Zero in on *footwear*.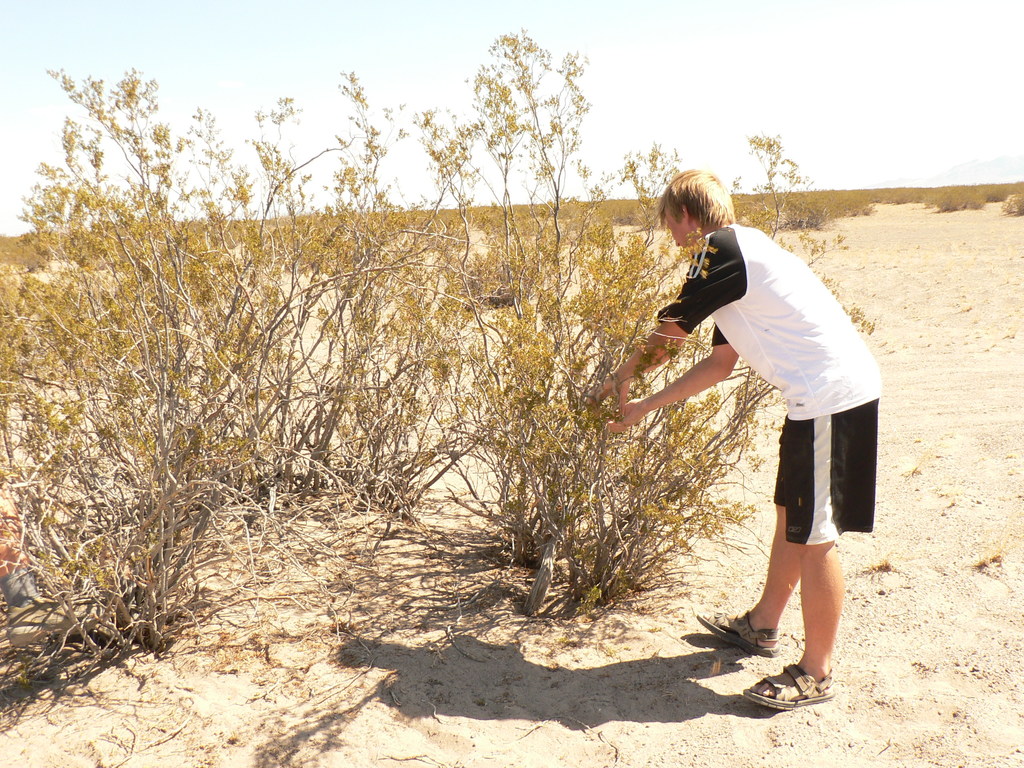
Zeroed in: [left=697, top=601, right=782, bottom=650].
